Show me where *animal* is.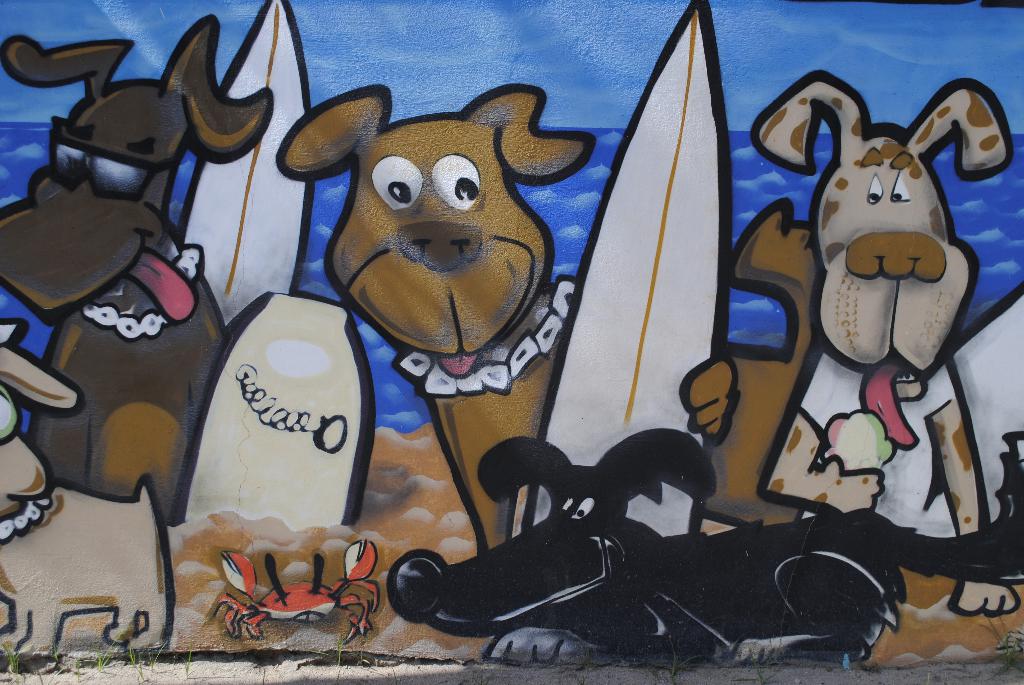
*animal* is at (0,13,276,524).
